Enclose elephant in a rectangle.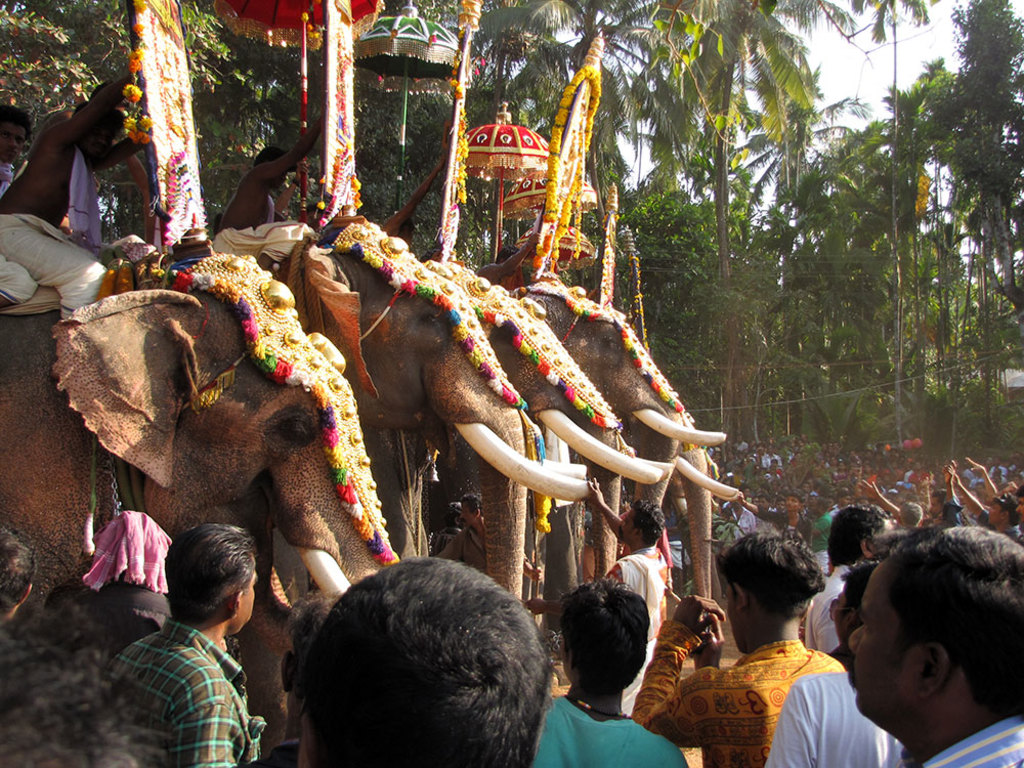
select_region(0, 252, 393, 743).
